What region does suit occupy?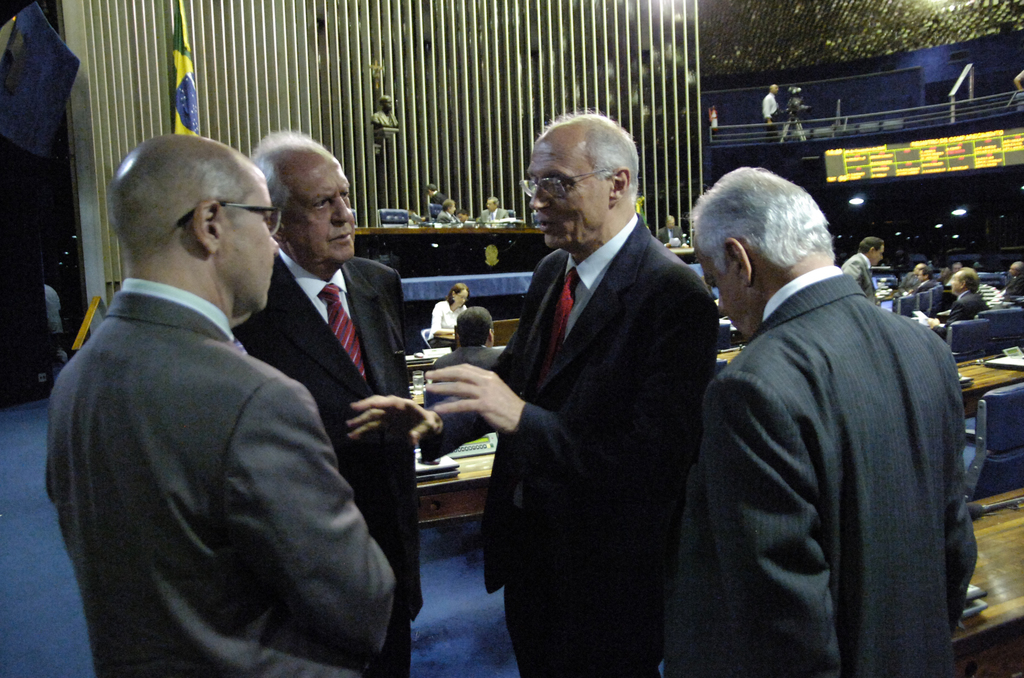
(911,279,935,299).
